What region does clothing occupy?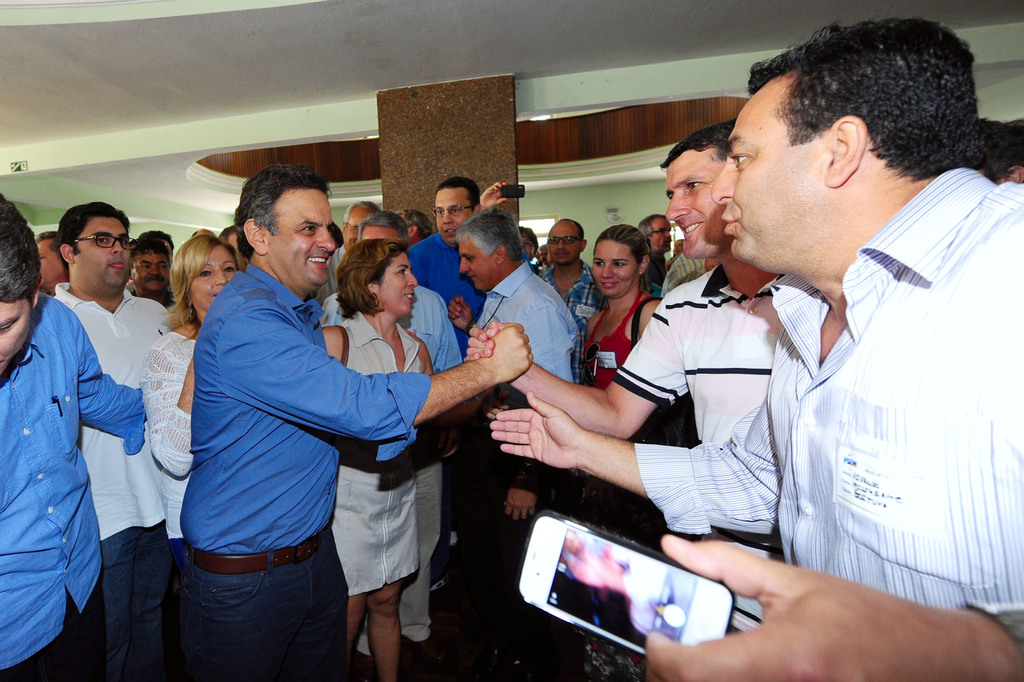
538:253:604:325.
